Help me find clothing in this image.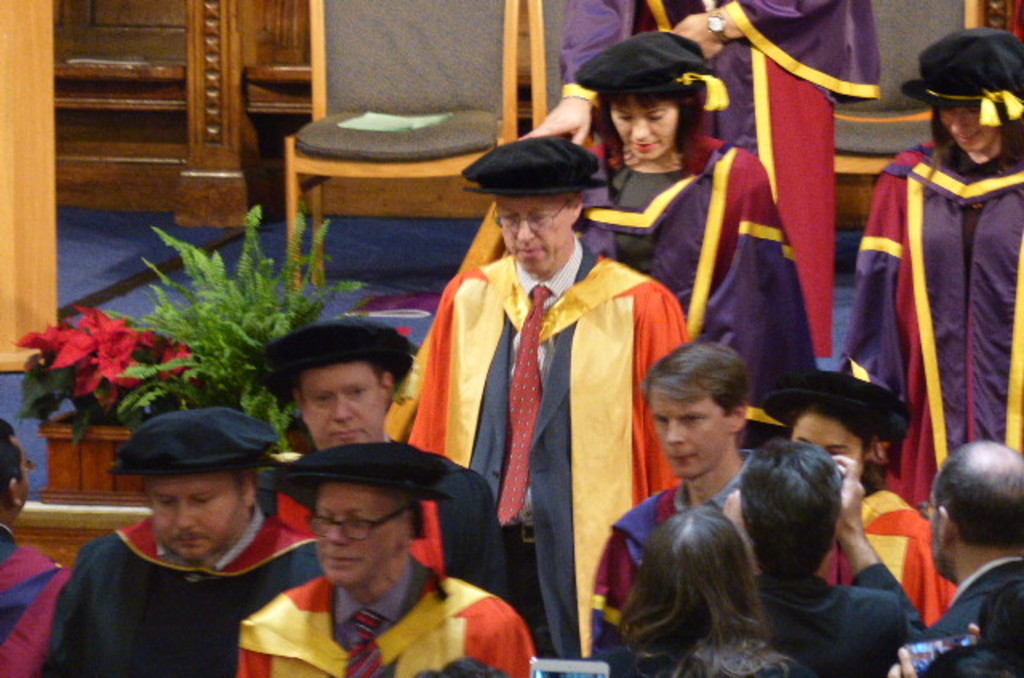
Found it: BBox(0, 524, 78, 673).
